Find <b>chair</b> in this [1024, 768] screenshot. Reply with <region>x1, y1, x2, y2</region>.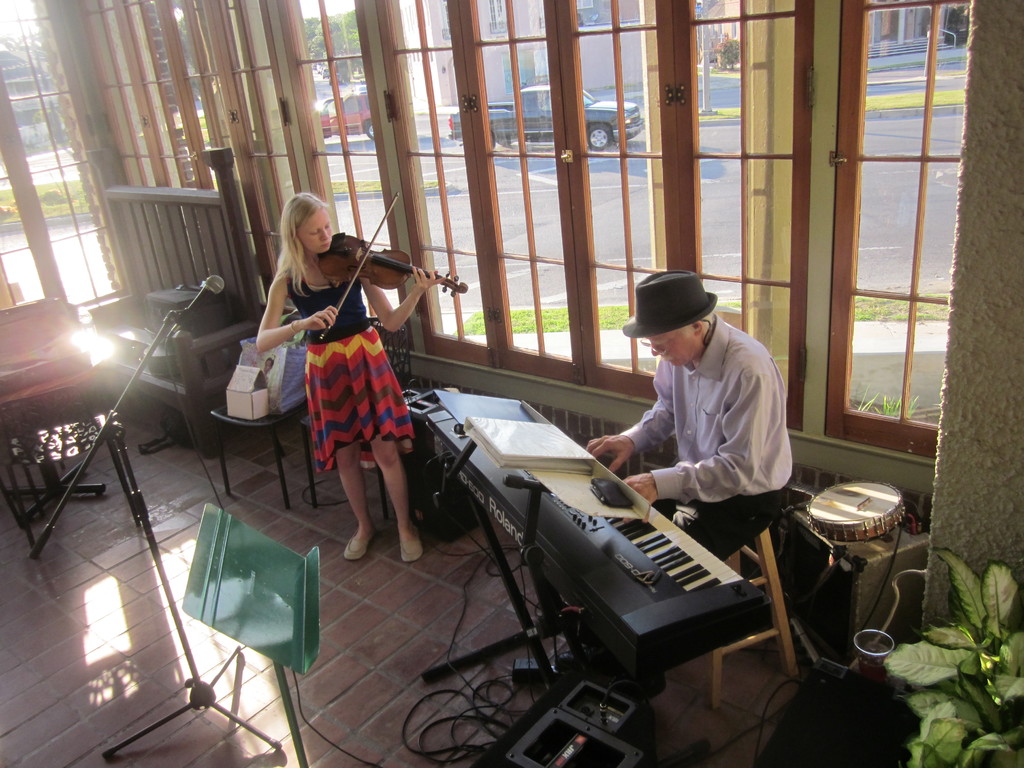
<region>209, 396, 308, 513</region>.
